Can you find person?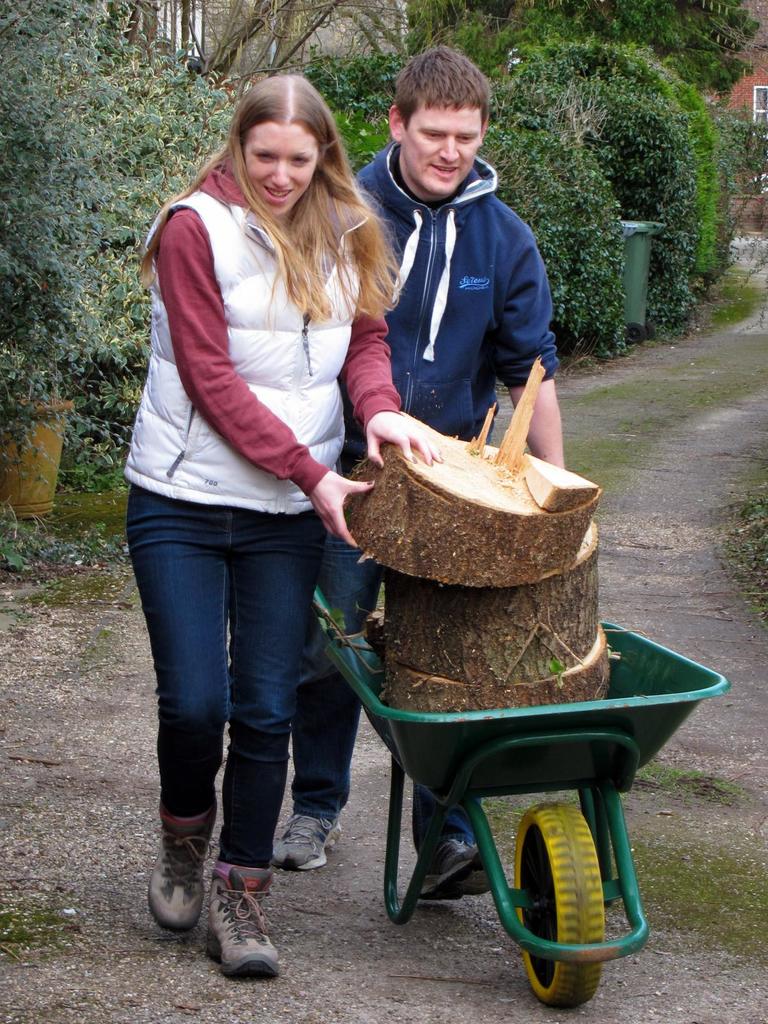
Yes, bounding box: 269,44,566,903.
